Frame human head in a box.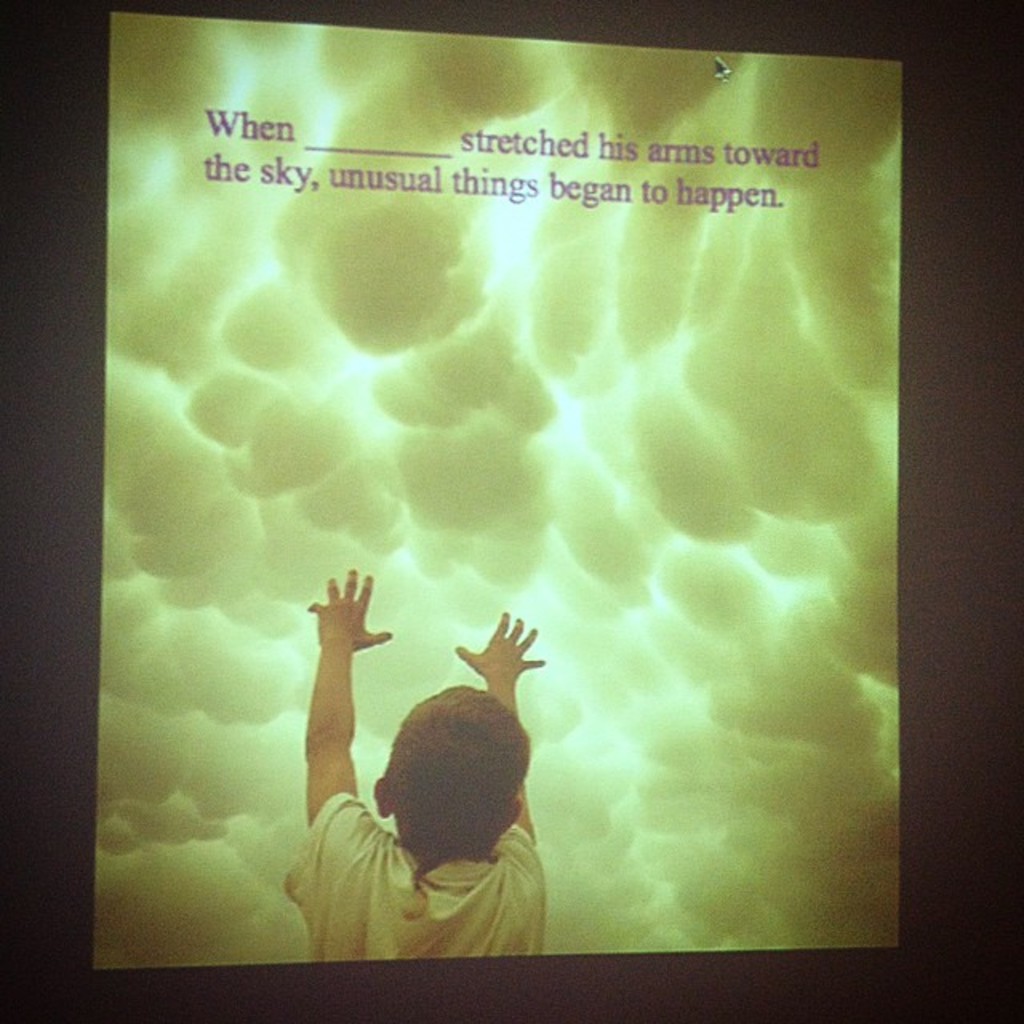
region(365, 678, 542, 869).
